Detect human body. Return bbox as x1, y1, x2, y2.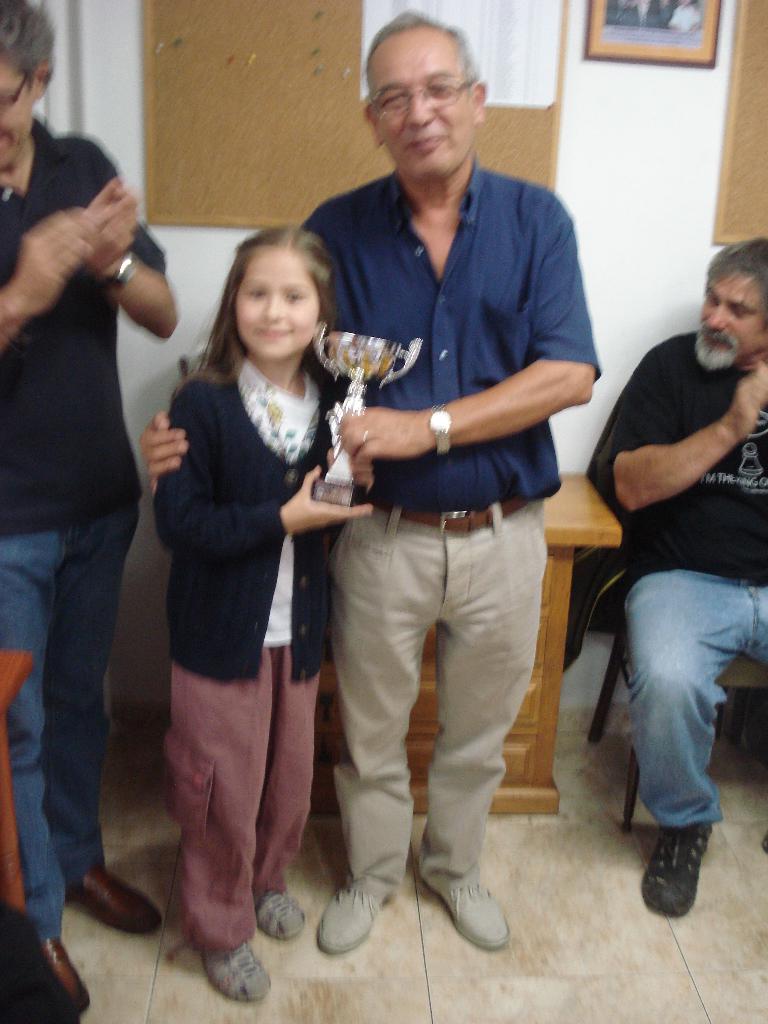
591, 331, 767, 919.
